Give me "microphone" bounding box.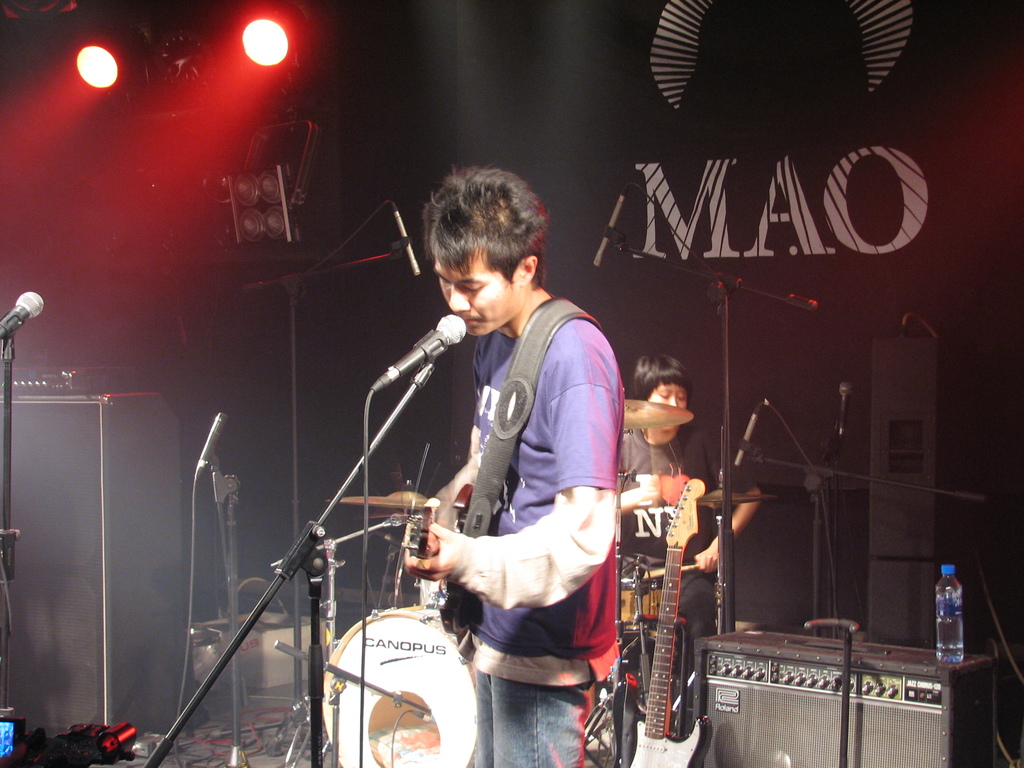
(395,313,467,377).
